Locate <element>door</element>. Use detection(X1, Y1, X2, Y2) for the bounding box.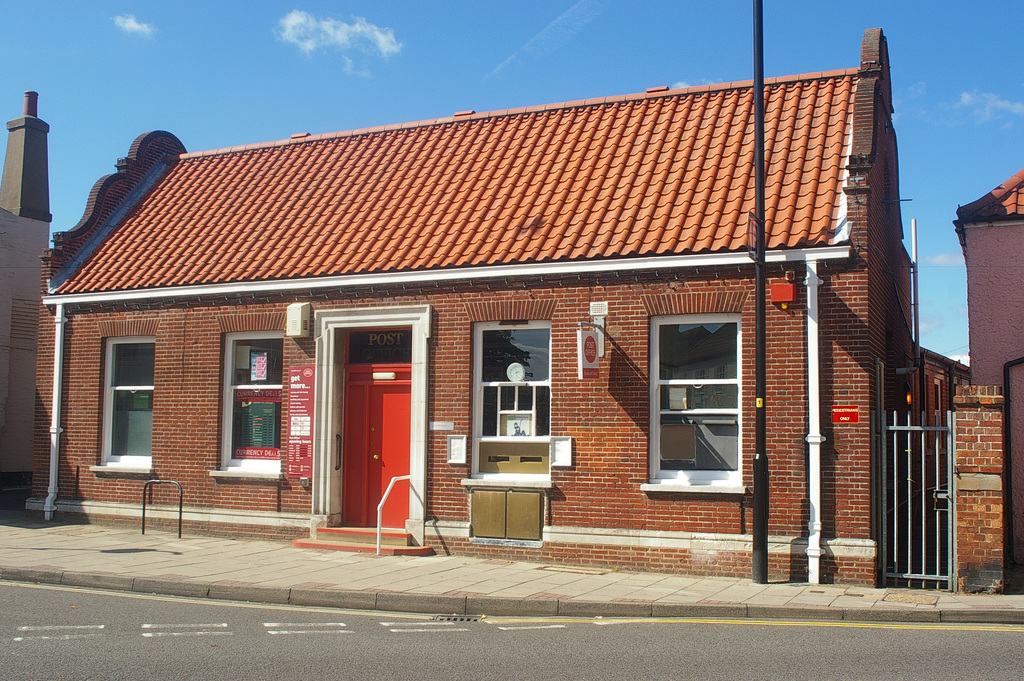
detection(337, 356, 406, 537).
